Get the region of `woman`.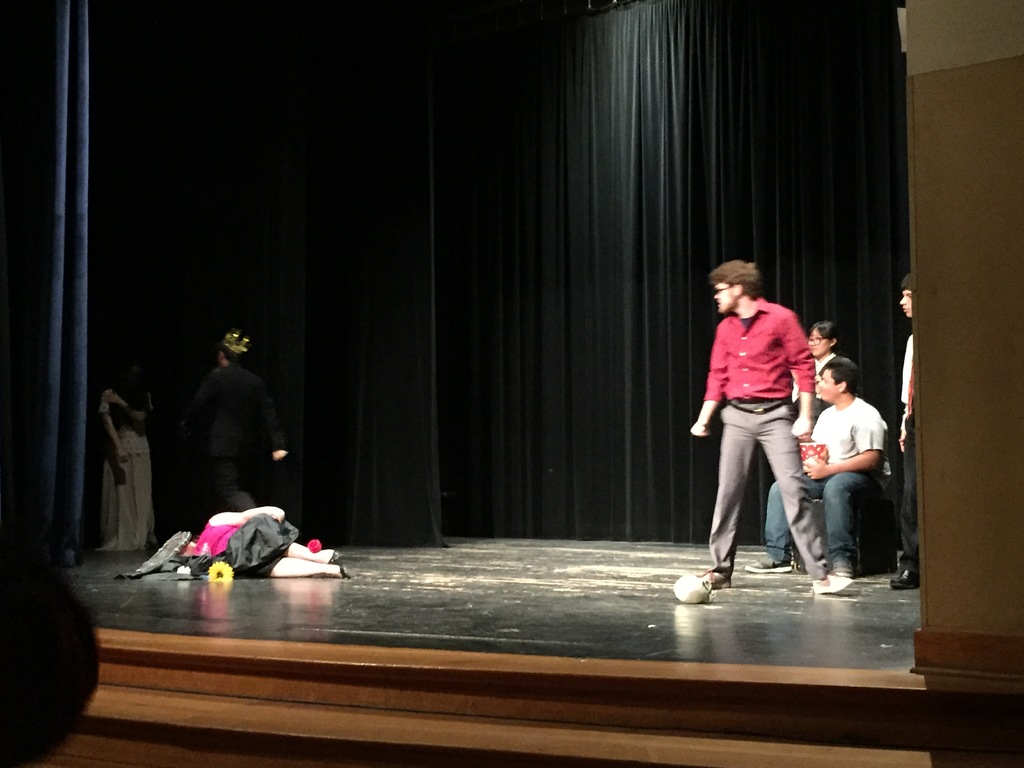
locate(176, 508, 348, 582).
